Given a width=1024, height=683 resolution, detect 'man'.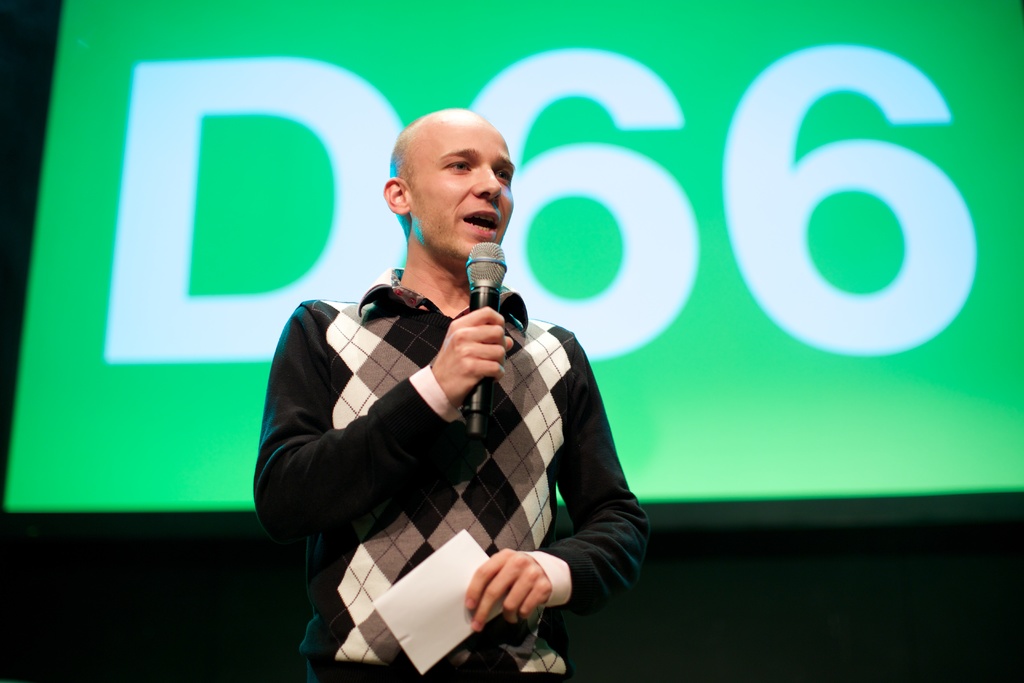
bbox=(266, 149, 630, 682).
